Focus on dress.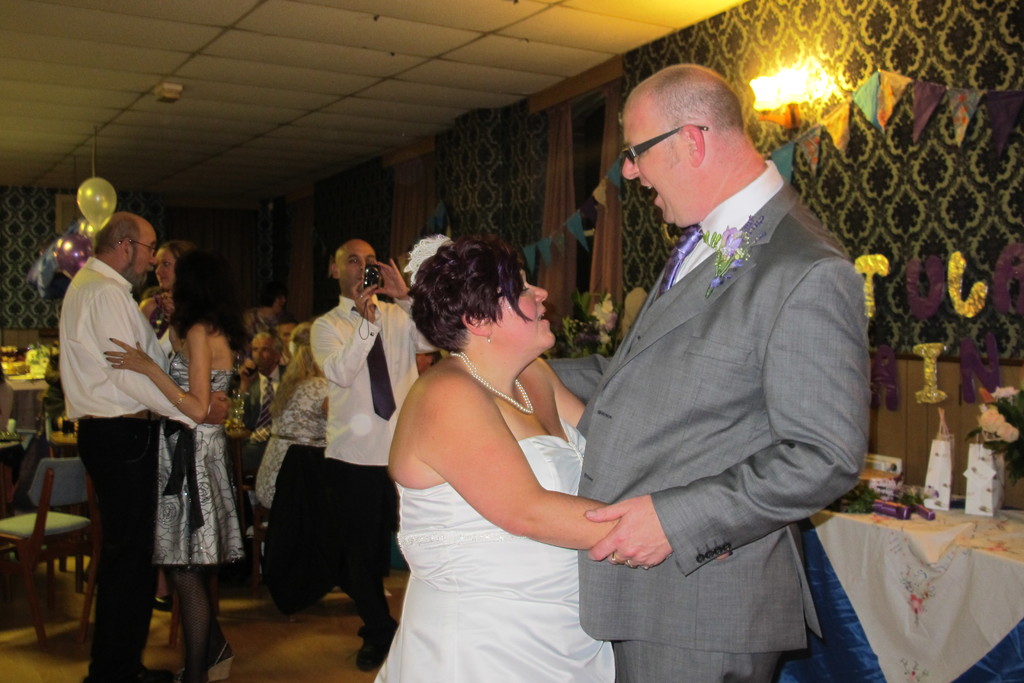
Focused at select_region(253, 372, 332, 513).
